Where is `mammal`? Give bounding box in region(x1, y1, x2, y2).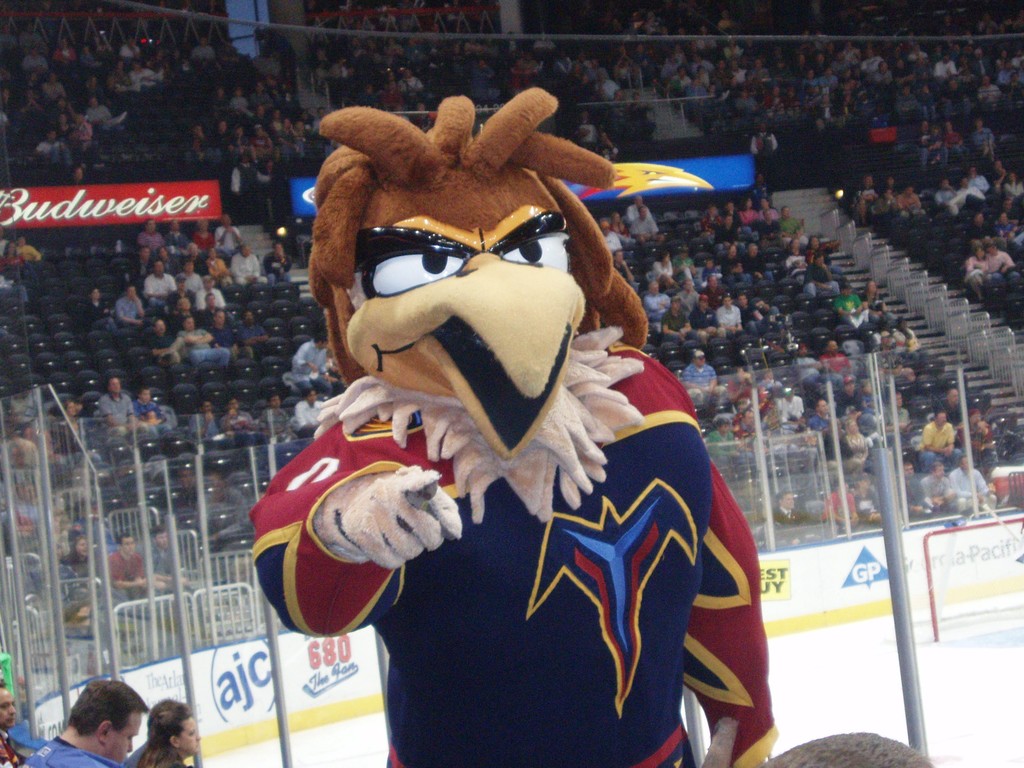
region(758, 728, 938, 767).
